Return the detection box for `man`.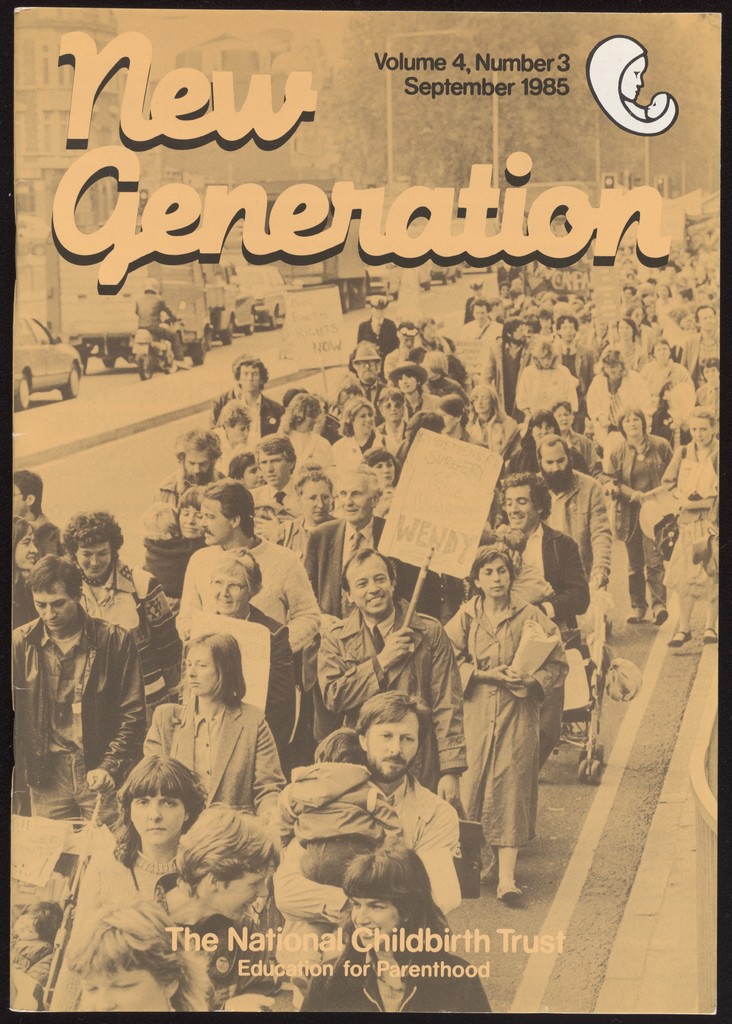
[683,305,721,388].
